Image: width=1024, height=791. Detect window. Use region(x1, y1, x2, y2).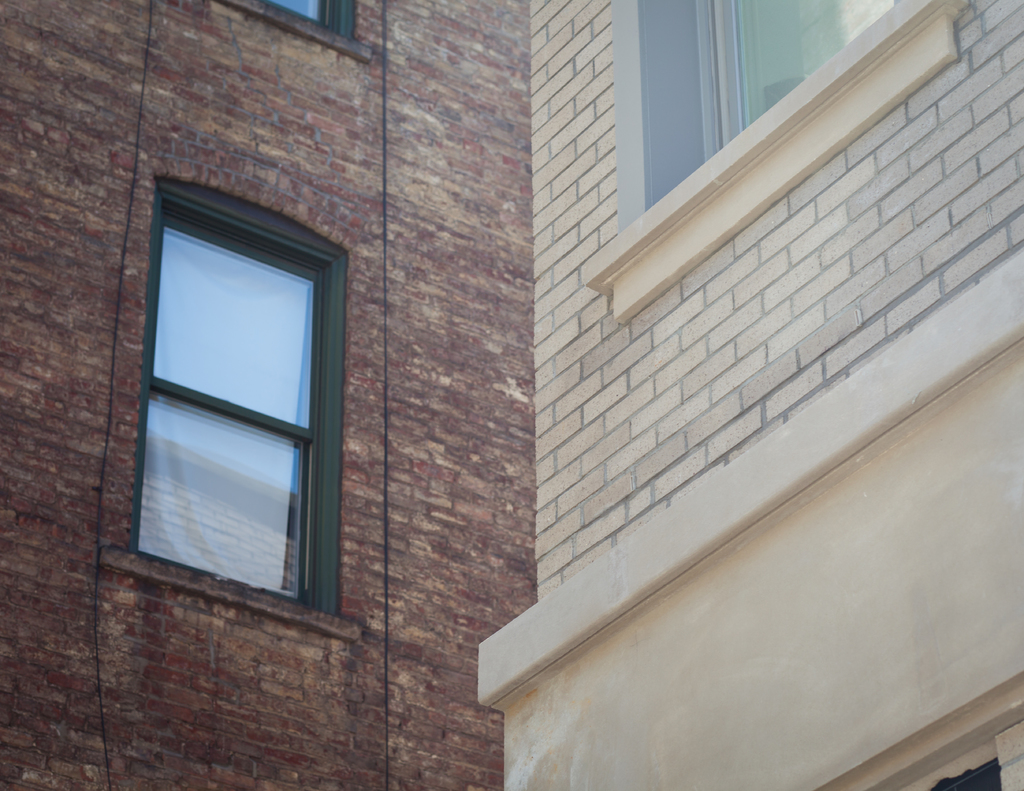
region(152, 165, 353, 633).
